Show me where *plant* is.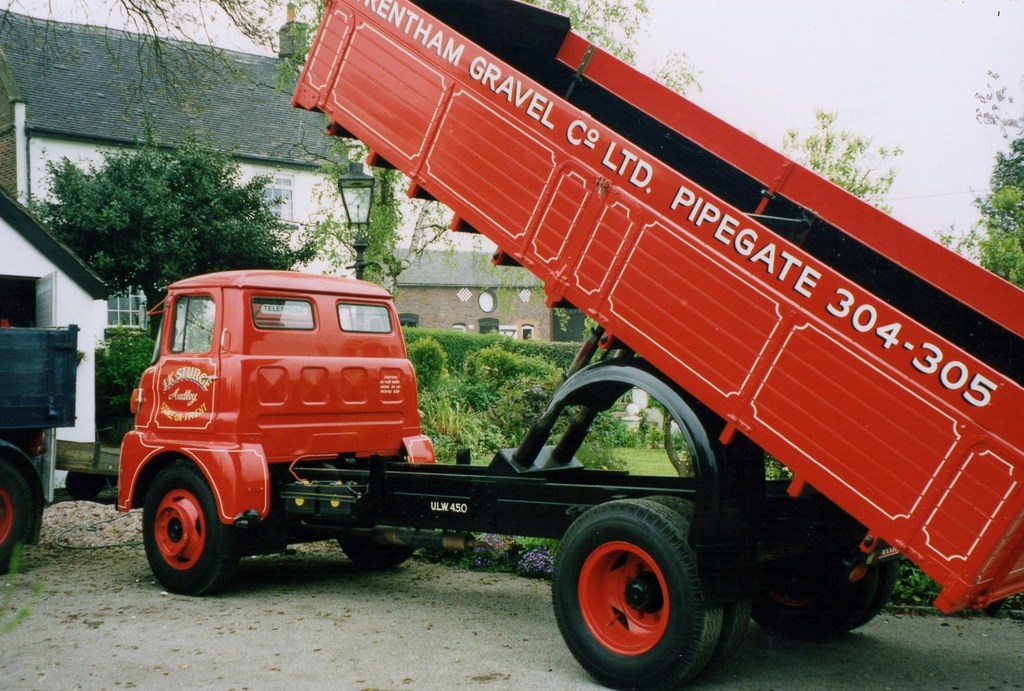
*plant* is at 768 452 797 482.
